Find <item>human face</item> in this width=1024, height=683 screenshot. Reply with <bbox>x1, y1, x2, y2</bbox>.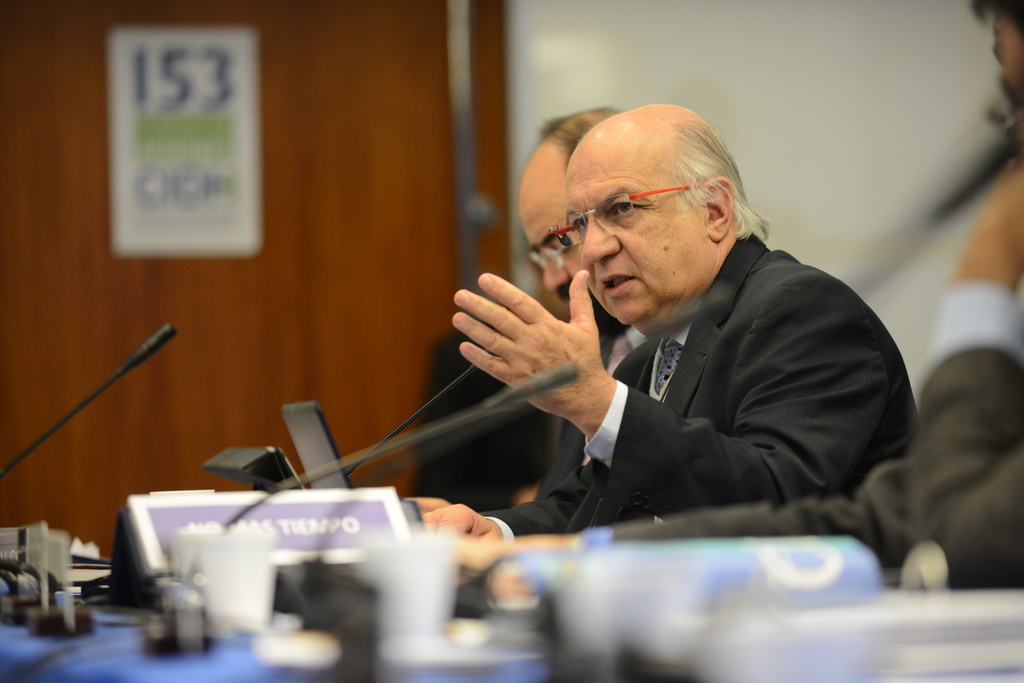
<bbox>566, 146, 707, 331</bbox>.
